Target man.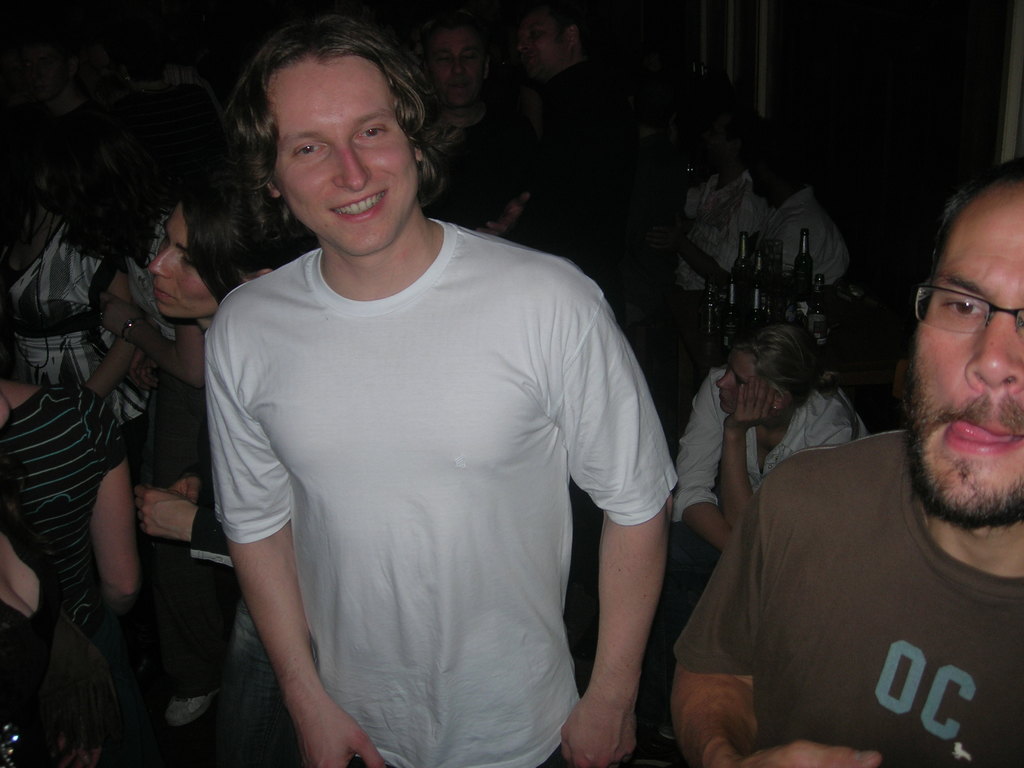
Target region: x1=506, y1=0, x2=662, y2=263.
